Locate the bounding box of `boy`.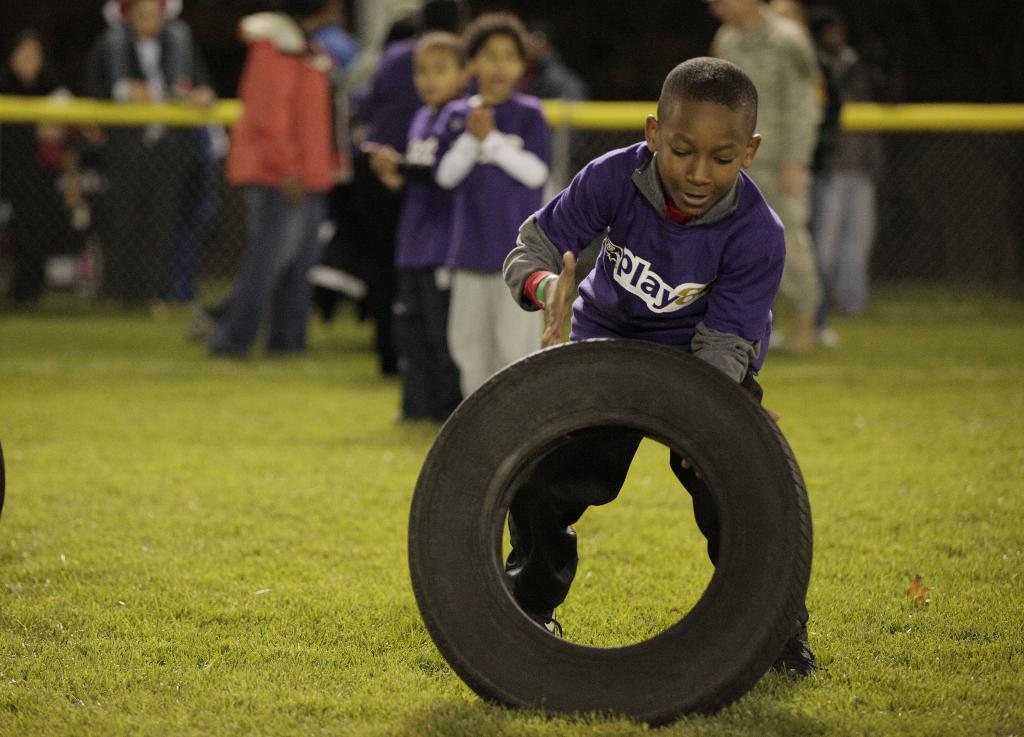
Bounding box: region(356, 35, 480, 425).
